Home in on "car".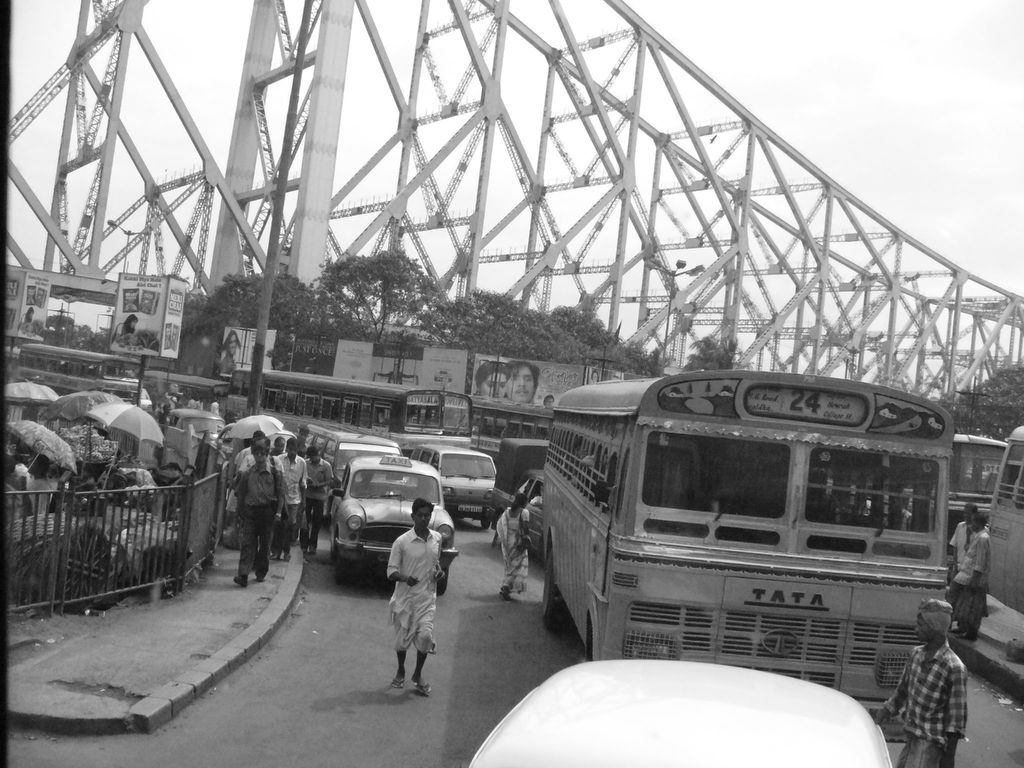
Homed in at l=166, t=410, r=225, b=442.
